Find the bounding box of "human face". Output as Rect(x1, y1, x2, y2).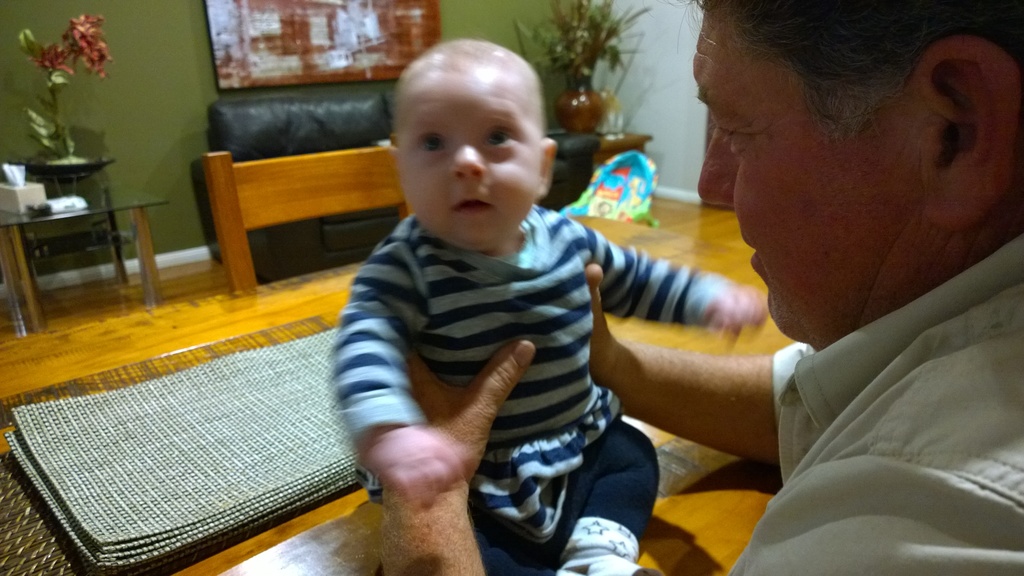
Rect(692, 4, 909, 339).
